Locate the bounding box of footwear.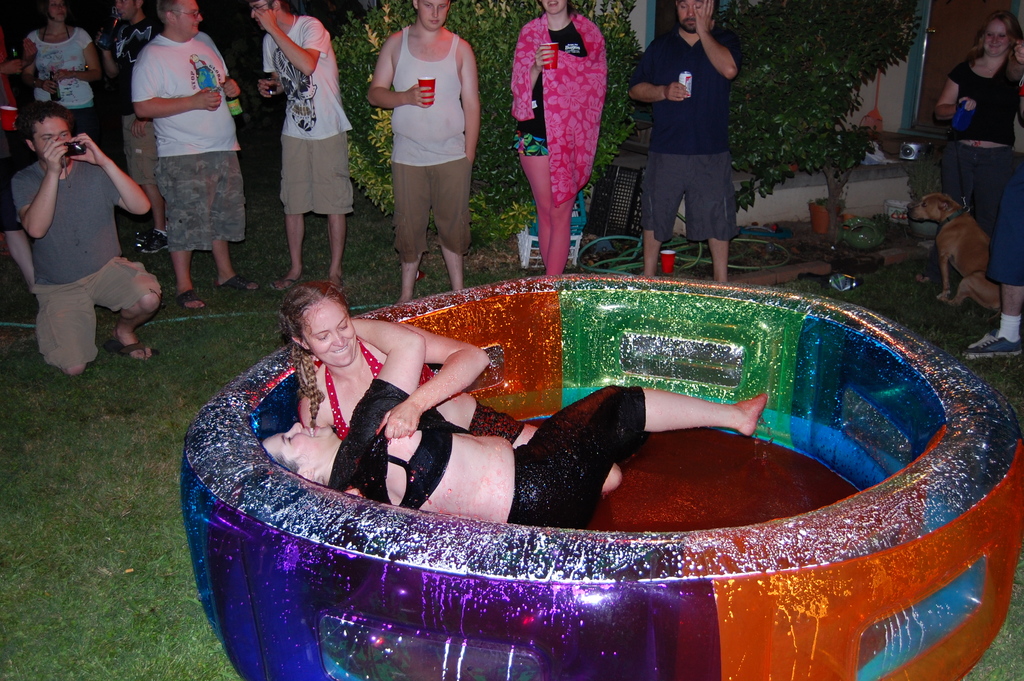
Bounding box: [left=269, top=279, right=300, bottom=293].
